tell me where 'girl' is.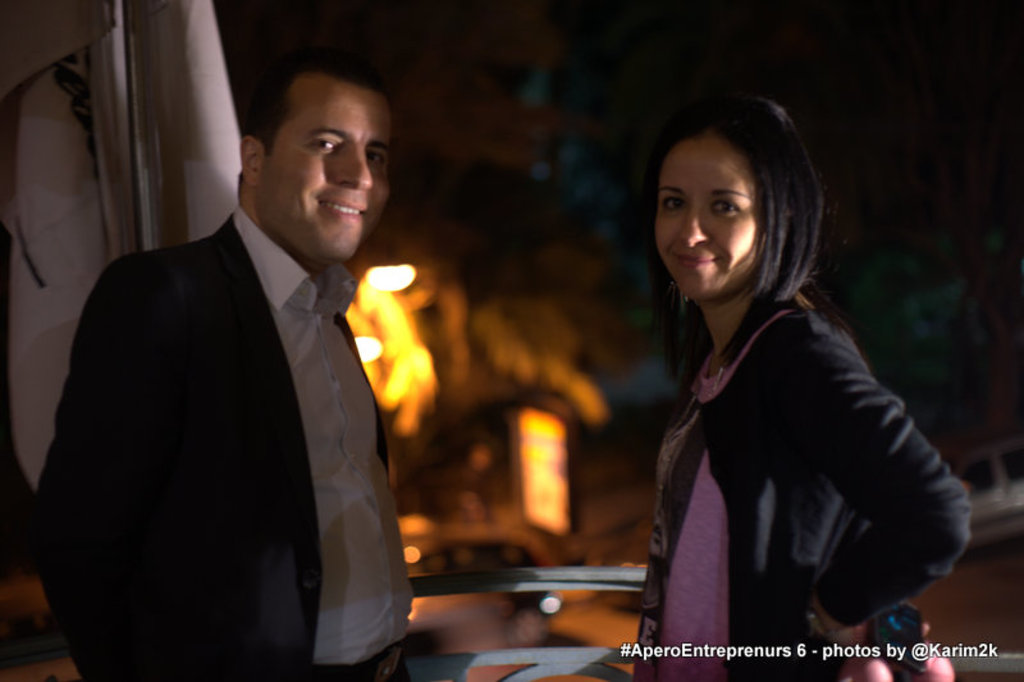
'girl' is at crop(641, 97, 968, 681).
